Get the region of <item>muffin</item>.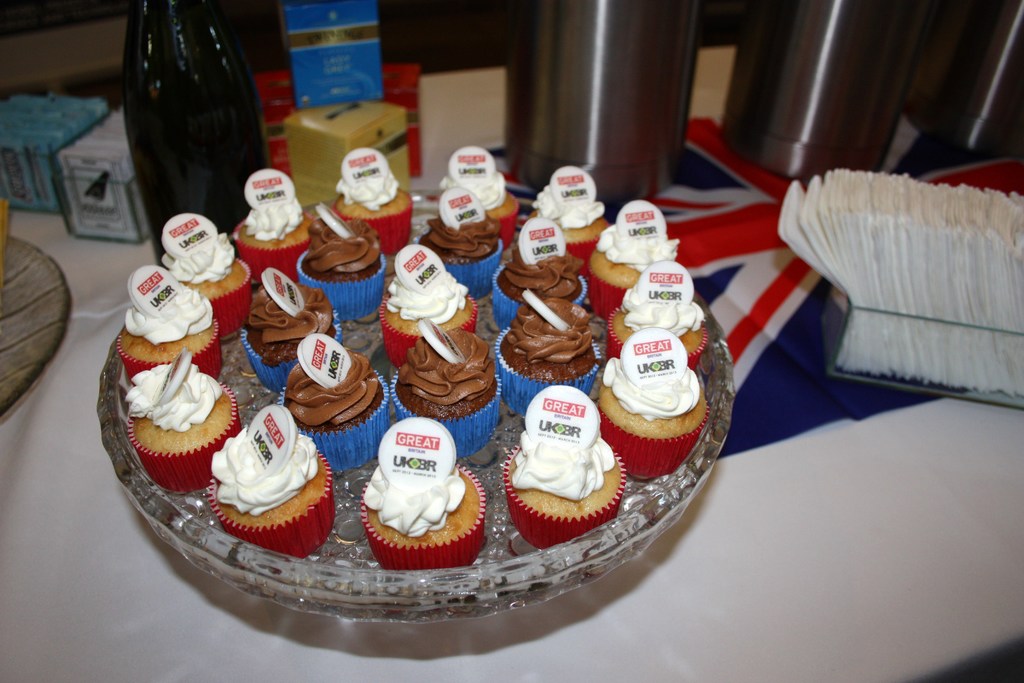
<box>584,195,678,320</box>.
